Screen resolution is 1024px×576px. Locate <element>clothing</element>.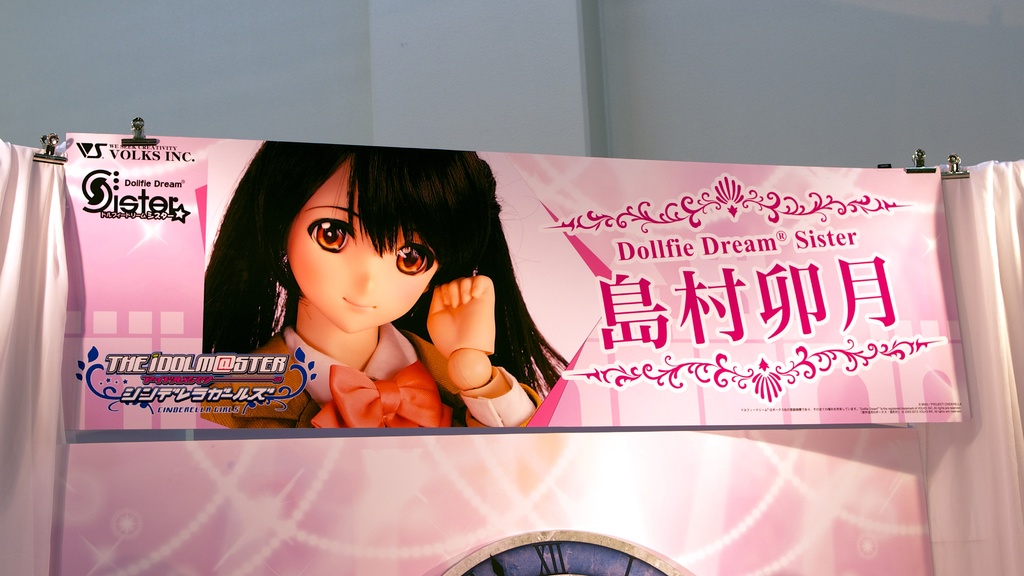
x1=204, y1=318, x2=551, y2=434.
